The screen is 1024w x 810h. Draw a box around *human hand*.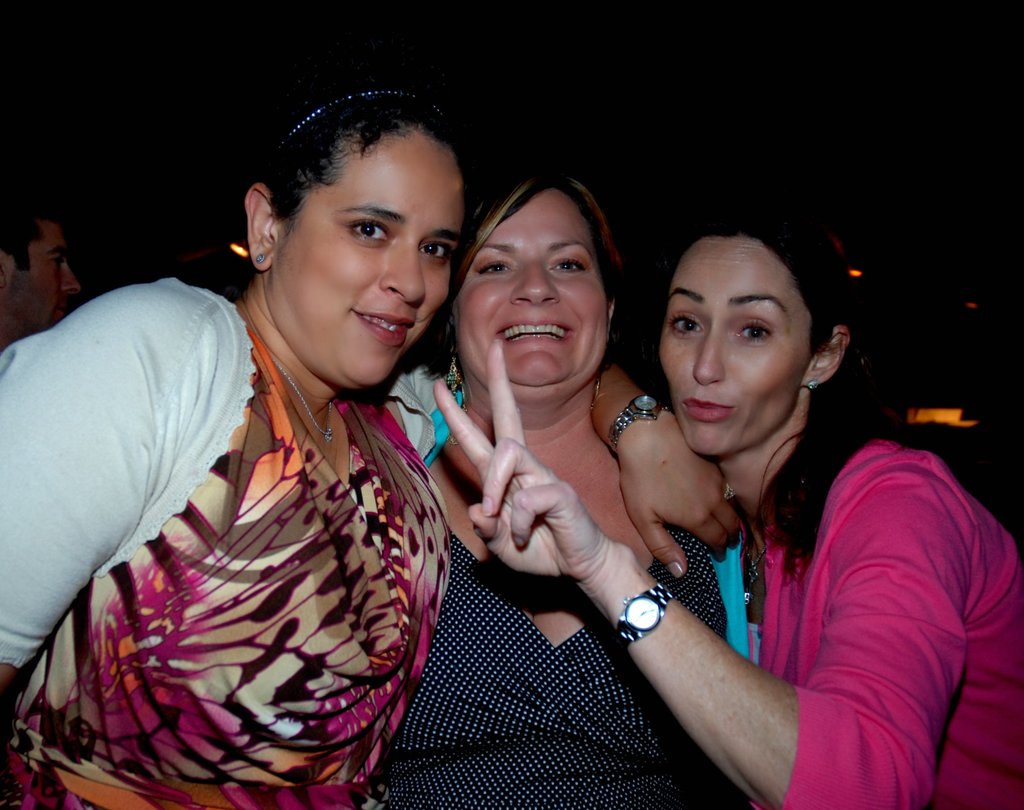
l=430, t=328, r=613, b=572.
